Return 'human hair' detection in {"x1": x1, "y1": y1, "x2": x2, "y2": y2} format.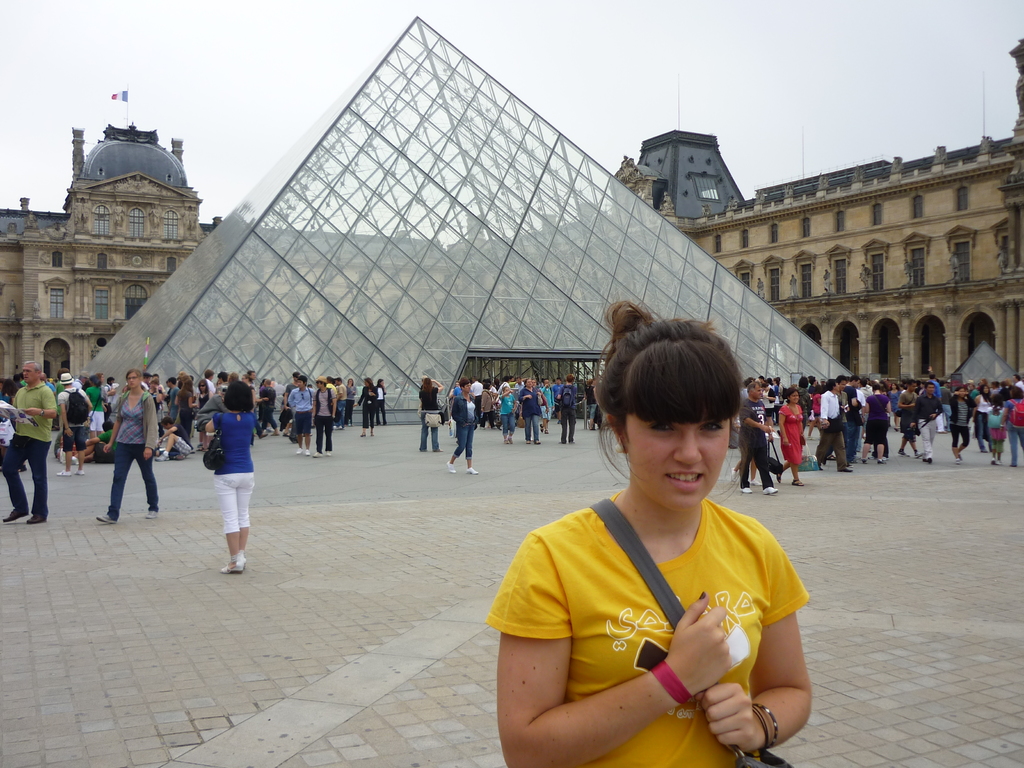
{"x1": 223, "y1": 381, "x2": 253, "y2": 413}.
